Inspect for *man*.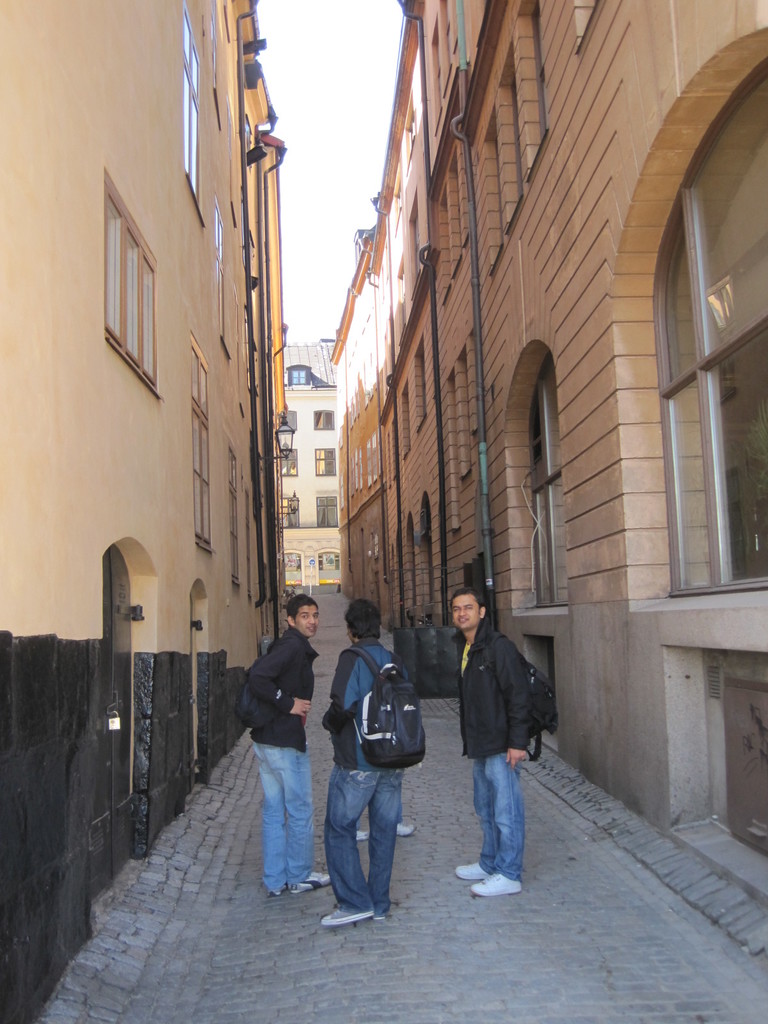
Inspection: <bbox>240, 595, 336, 903</bbox>.
